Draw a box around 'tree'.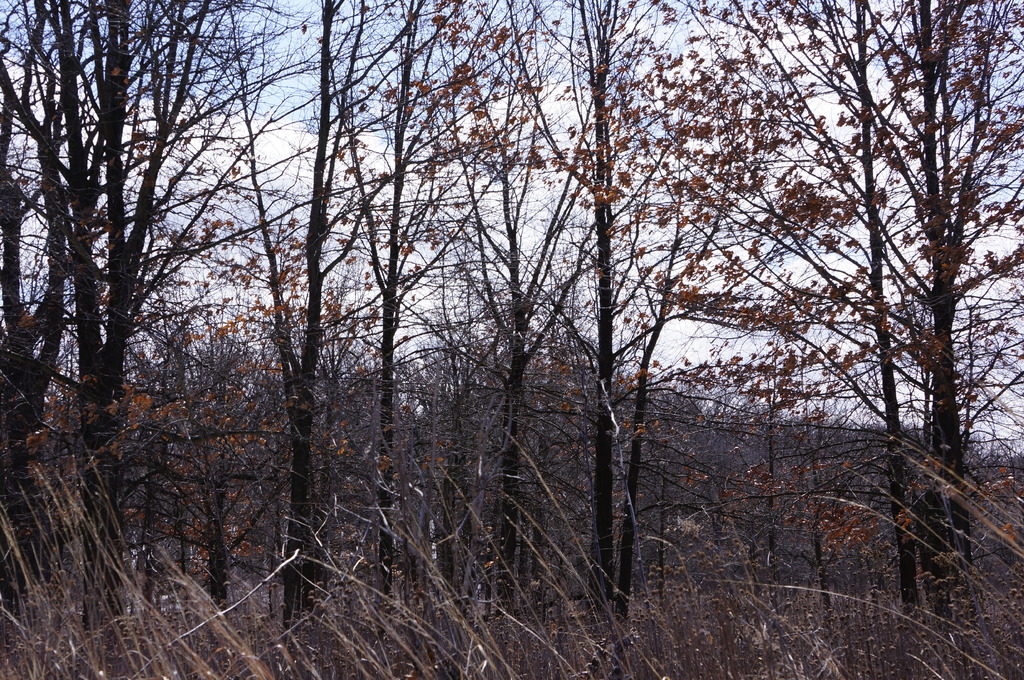
219 3 433 574.
